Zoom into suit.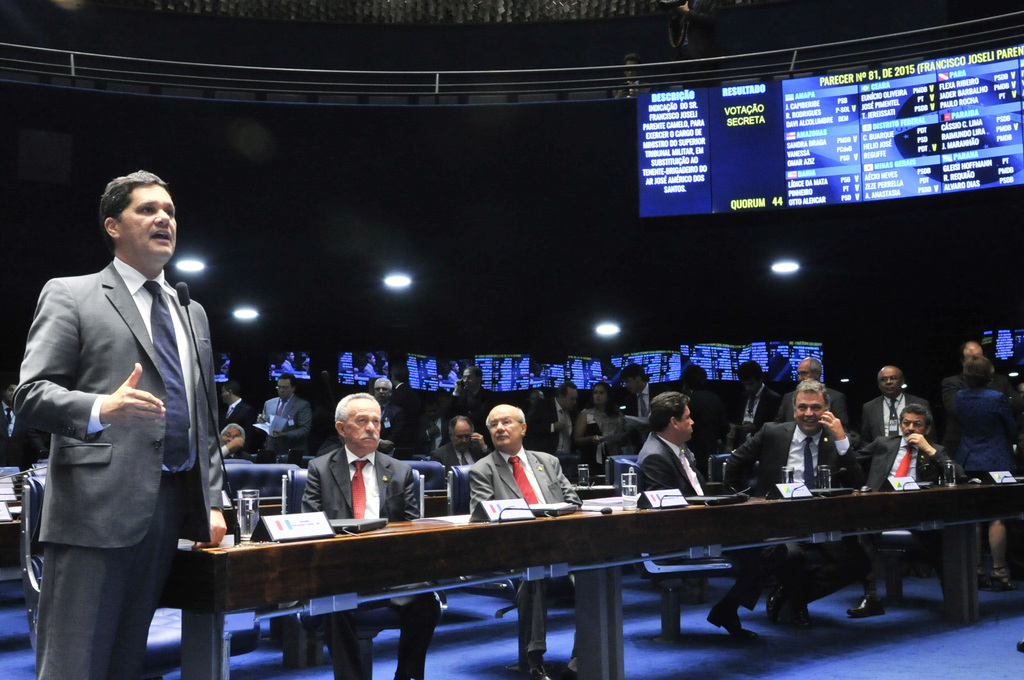
Zoom target: x1=530, y1=397, x2=577, y2=454.
